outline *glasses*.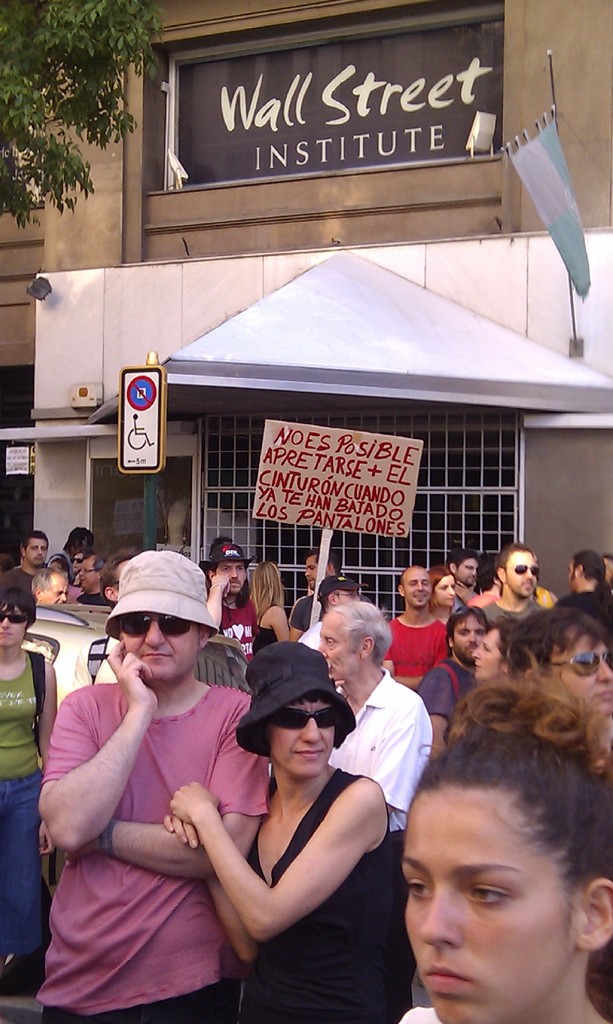
Outline: 116, 610, 202, 643.
